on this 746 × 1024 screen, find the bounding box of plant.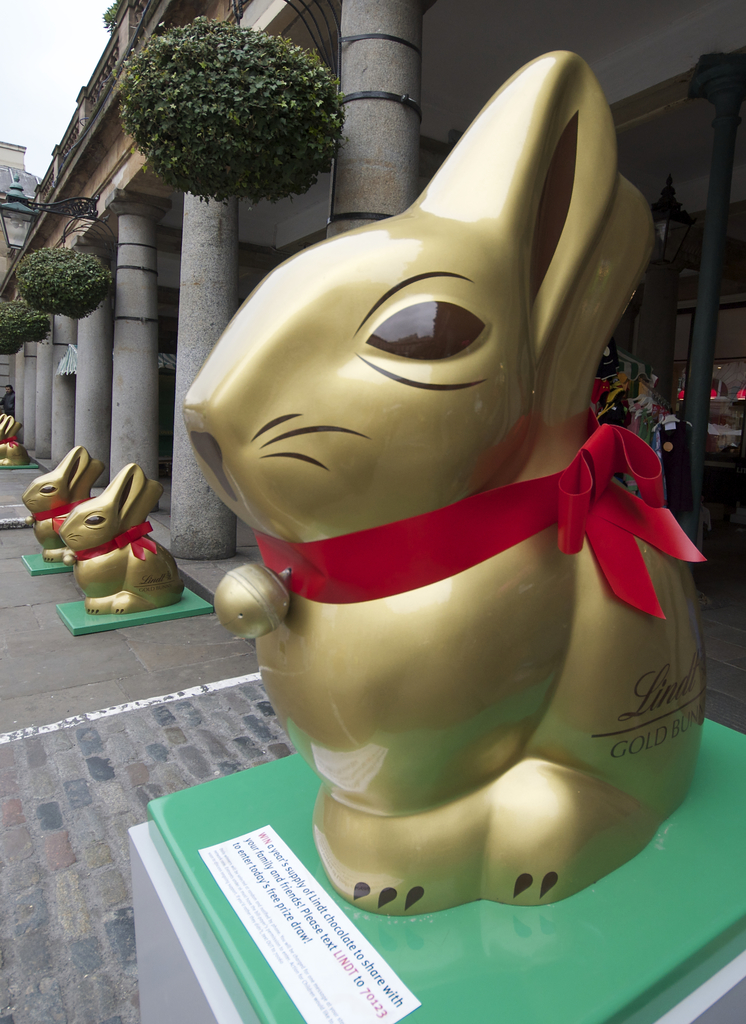
Bounding box: pyautogui.locateOnScreen(0, 321, 40, 363).
